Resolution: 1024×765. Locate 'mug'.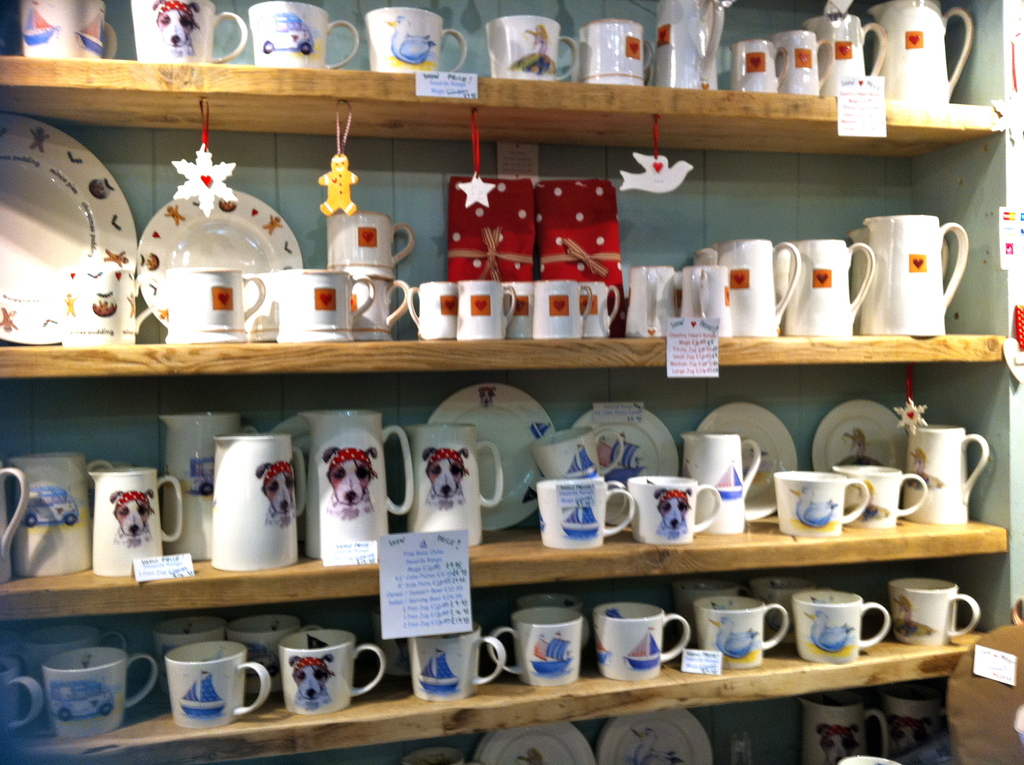
left=831, top=463, right=925, bottom=527.
